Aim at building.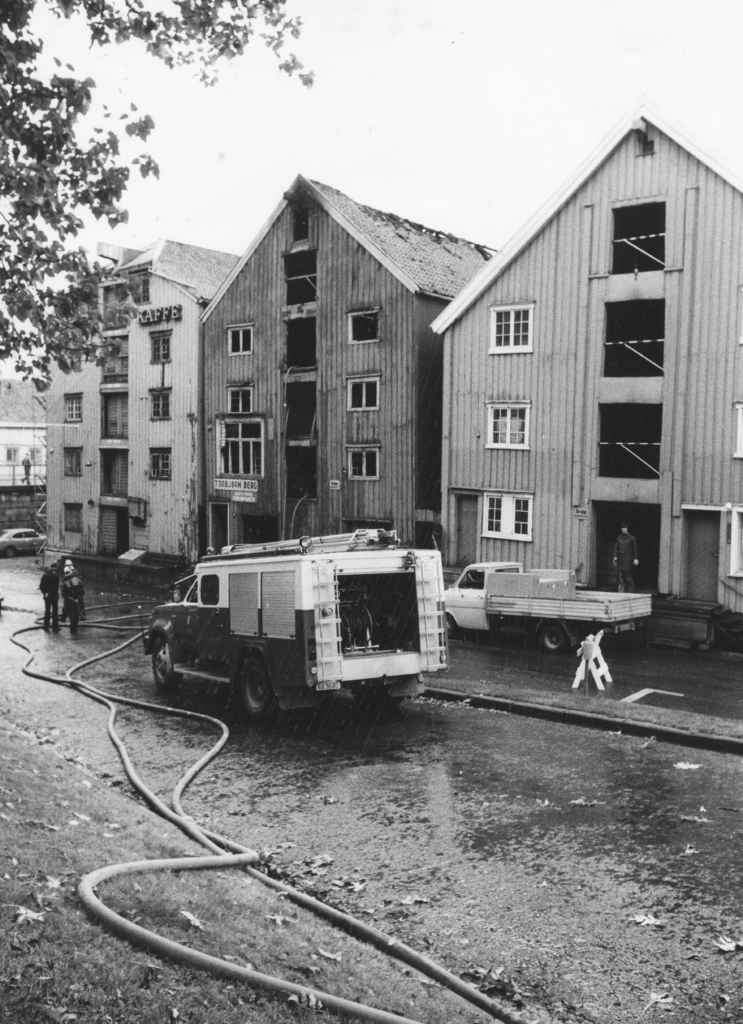
Aimed at [left=68, top=93, right=727, bottom=660].
